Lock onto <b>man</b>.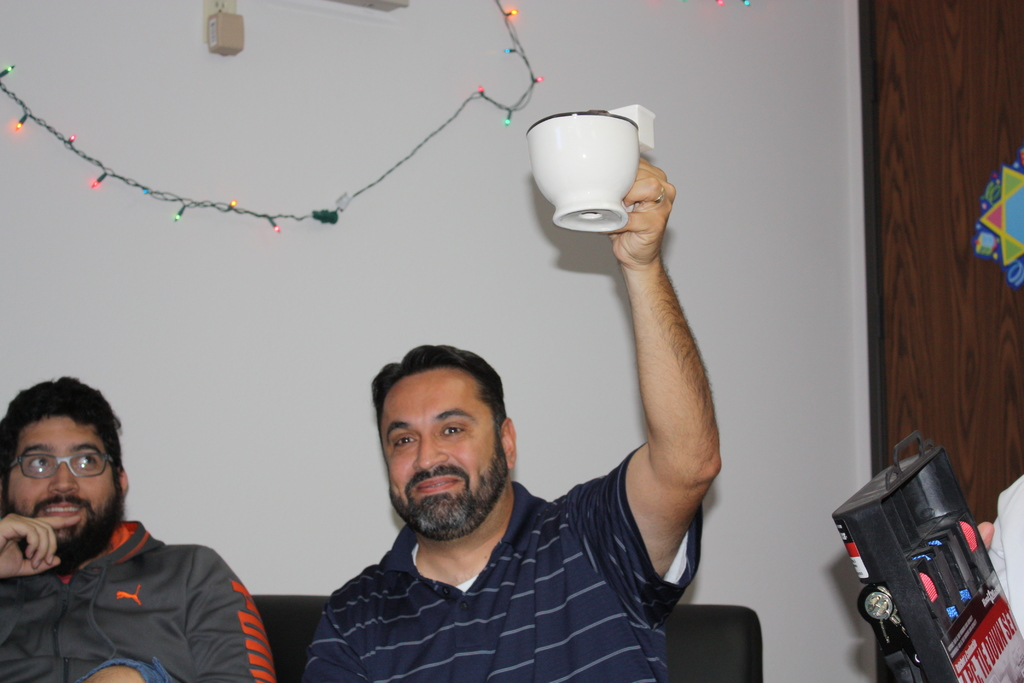
Locked: l=299, t=151, r=725, b=682.
